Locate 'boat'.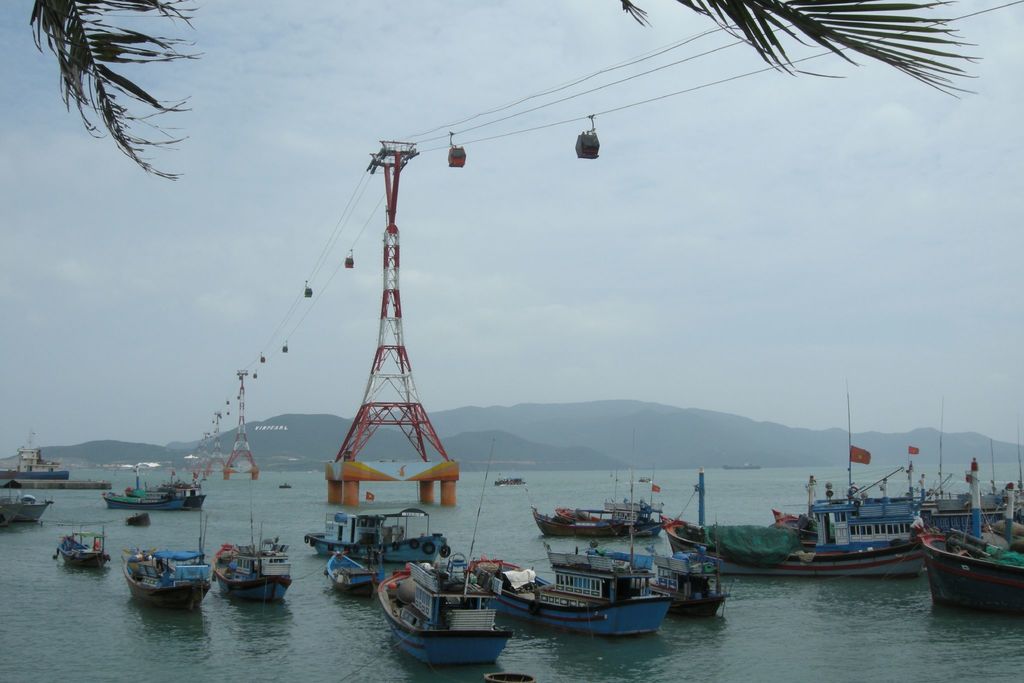
Bounding box: 211:533:294:611.
